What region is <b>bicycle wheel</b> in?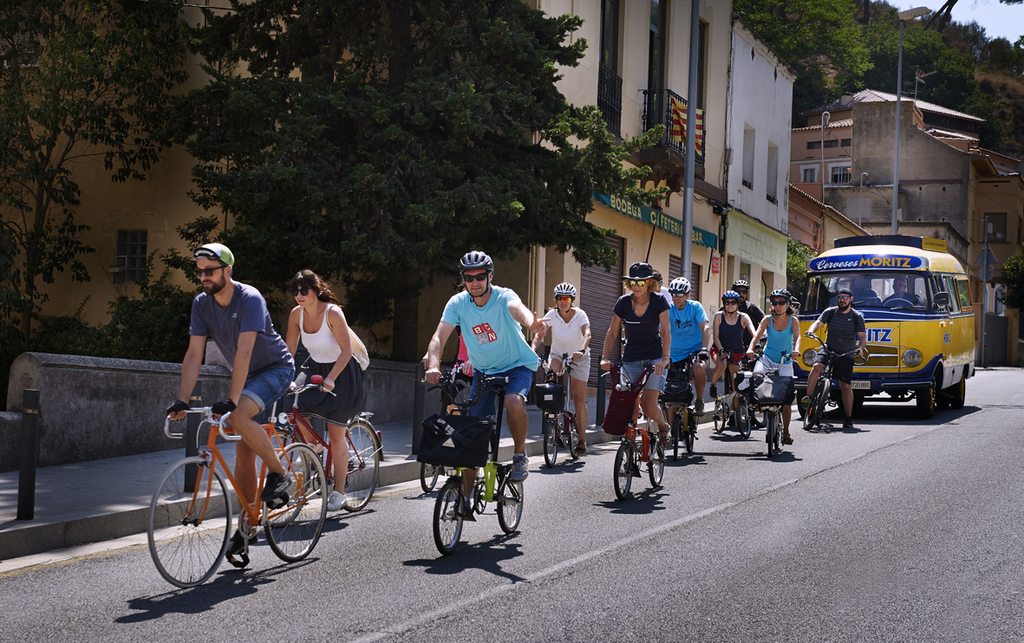
[669, 417, 686, 460].
